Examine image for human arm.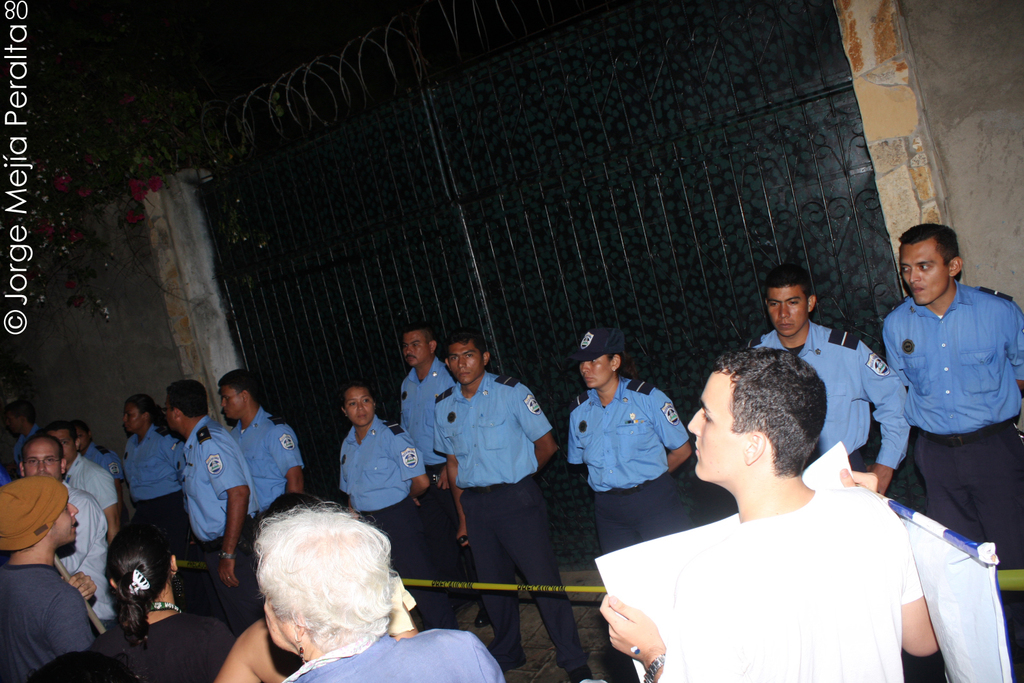
Examination result: bbox=(276, 419, 302, 505).
